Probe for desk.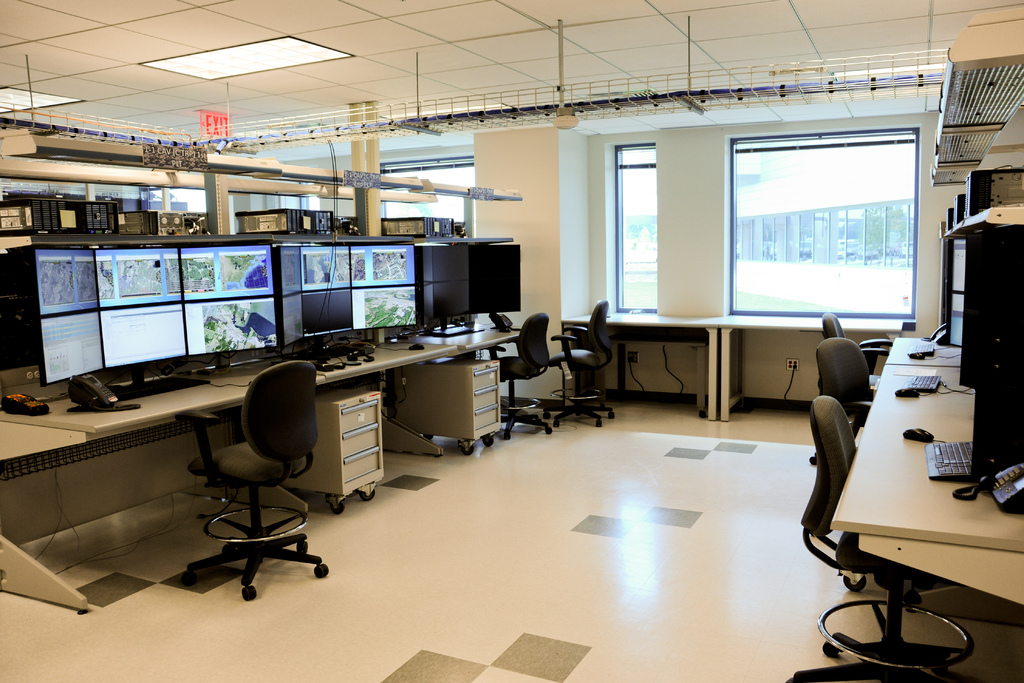
Probe result: region(801, 354, 1004, 682).
